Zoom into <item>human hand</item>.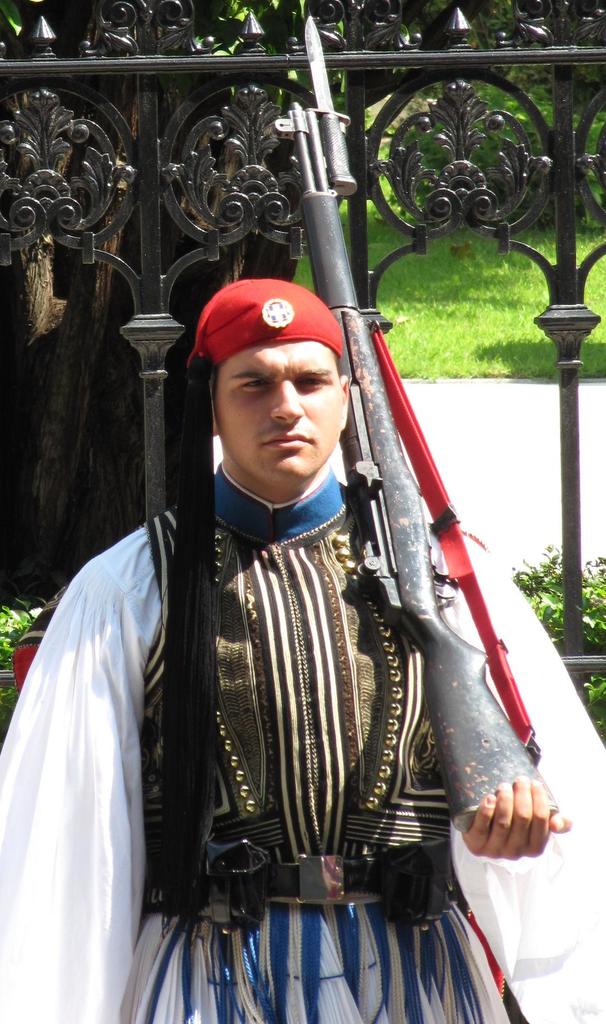
Zoom target: box=[472, 774, 573, 880].
